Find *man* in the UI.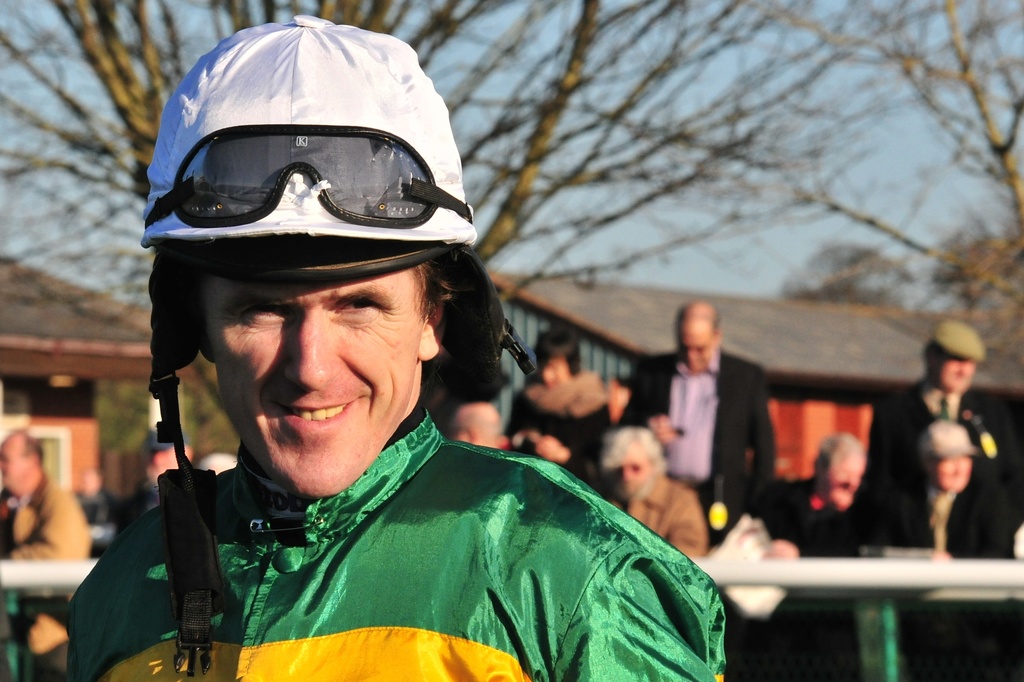
UI element at 874:319:1015:470.
